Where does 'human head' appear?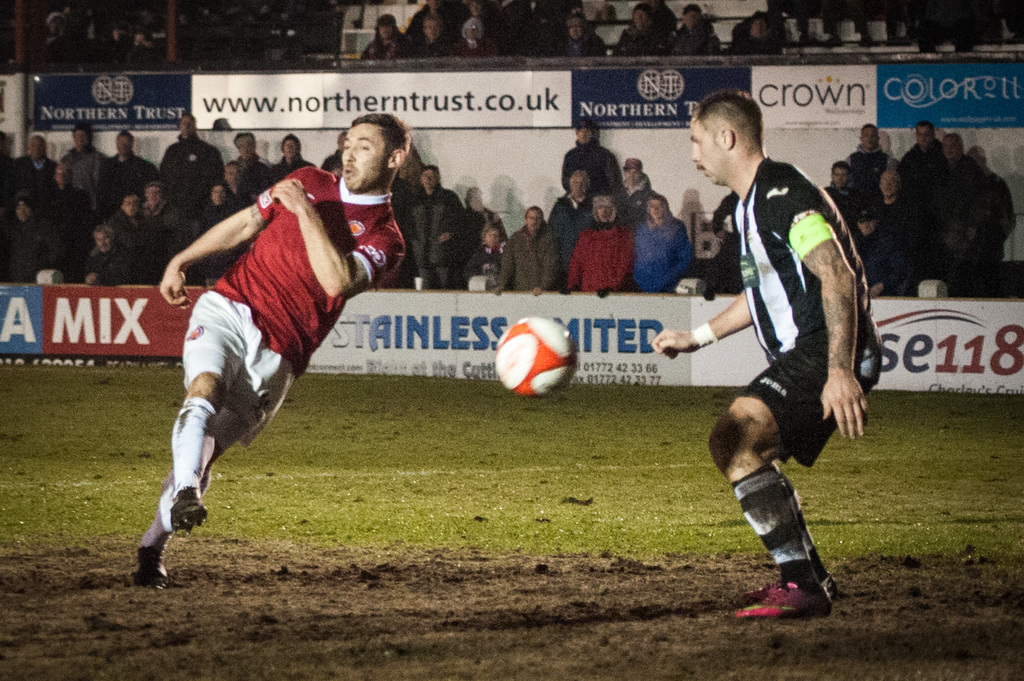
Appears at (234,131,257,163).
